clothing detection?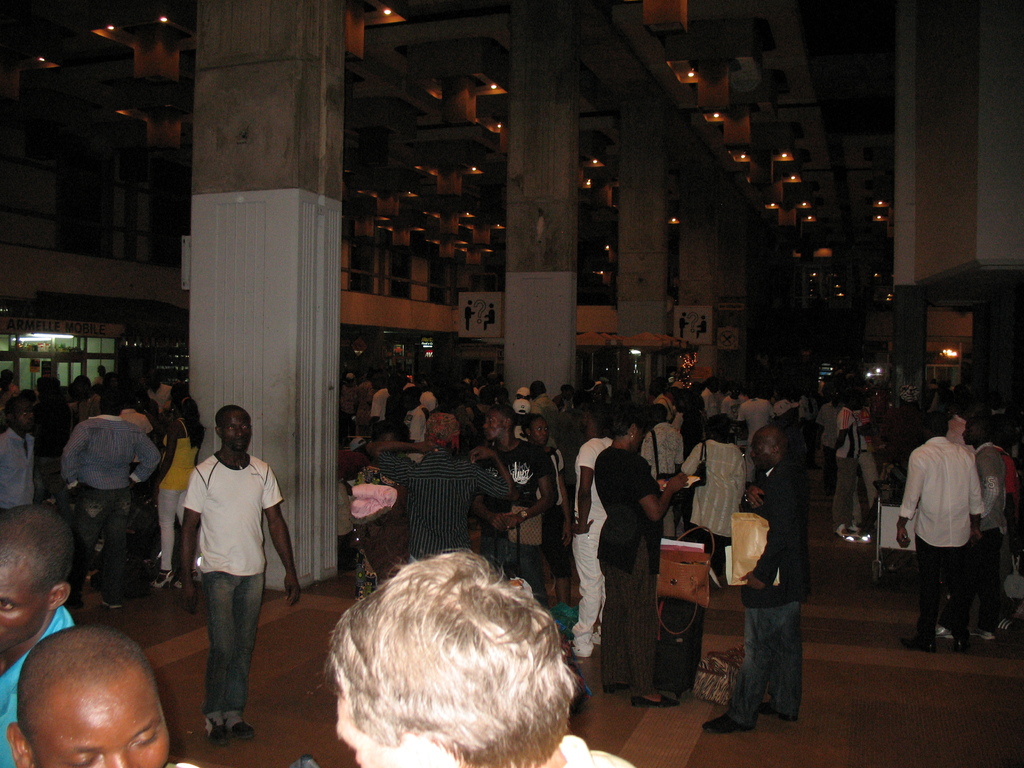
rect(54, 415, 158, 602)
